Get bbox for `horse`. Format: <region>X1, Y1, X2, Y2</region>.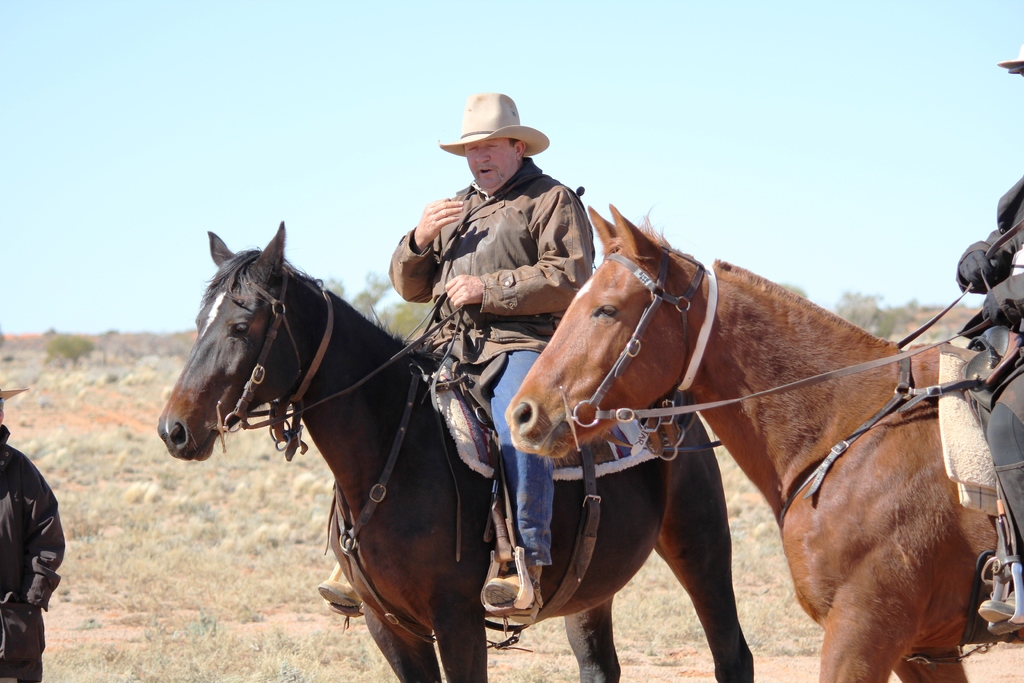
<region>506, 205, 1023, 682</region>.
